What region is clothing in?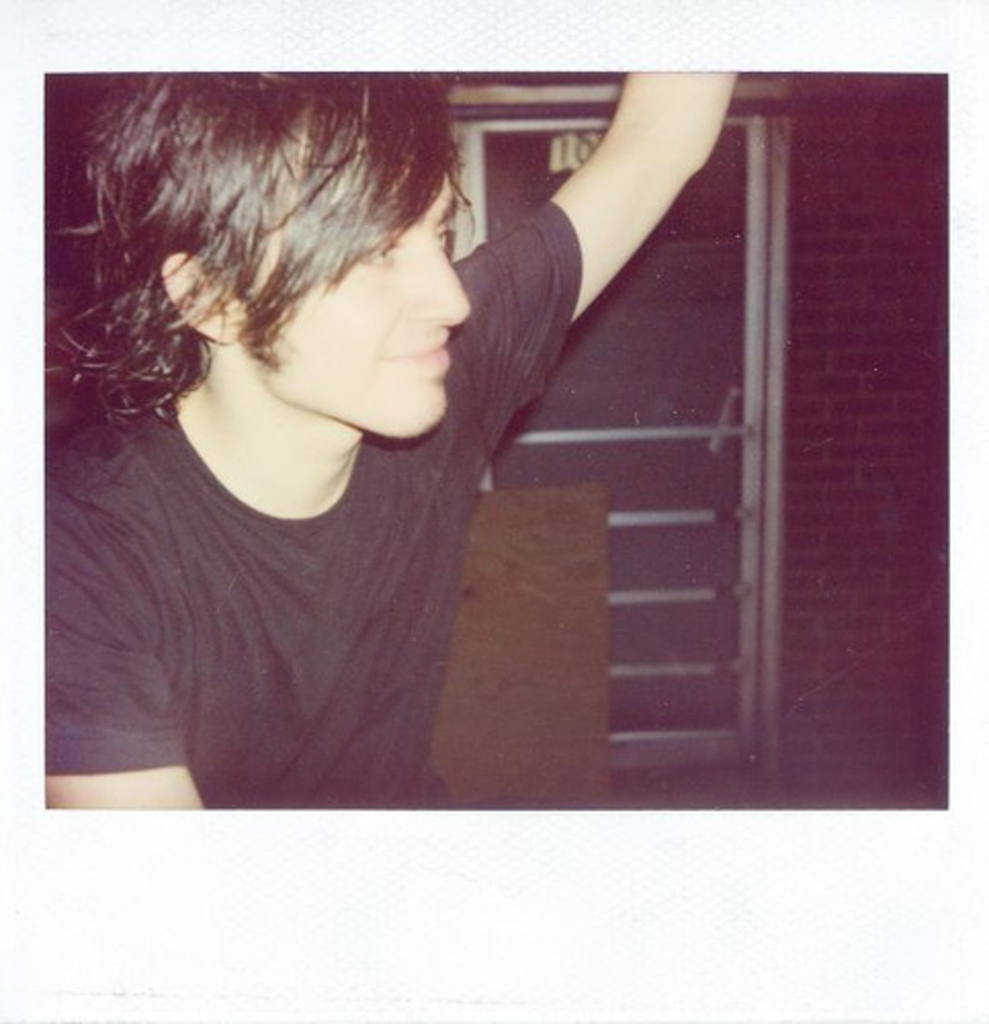
BBox(43, 78, 620, 809).
